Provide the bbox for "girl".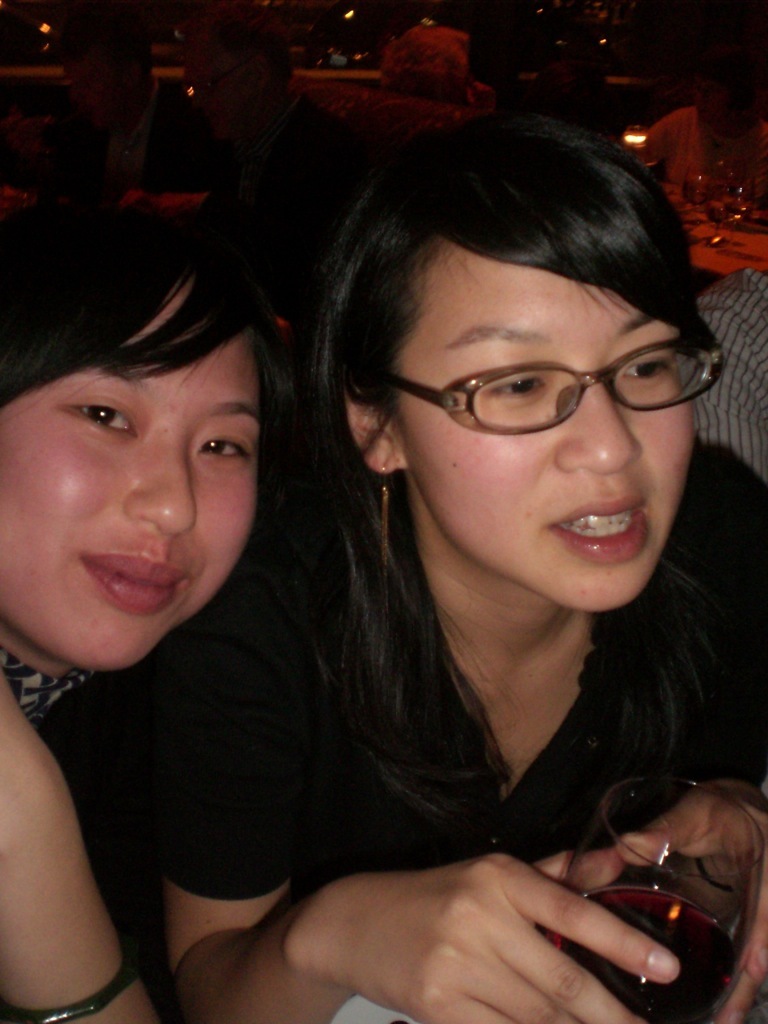
locate(140, 106, 767, 1023).
